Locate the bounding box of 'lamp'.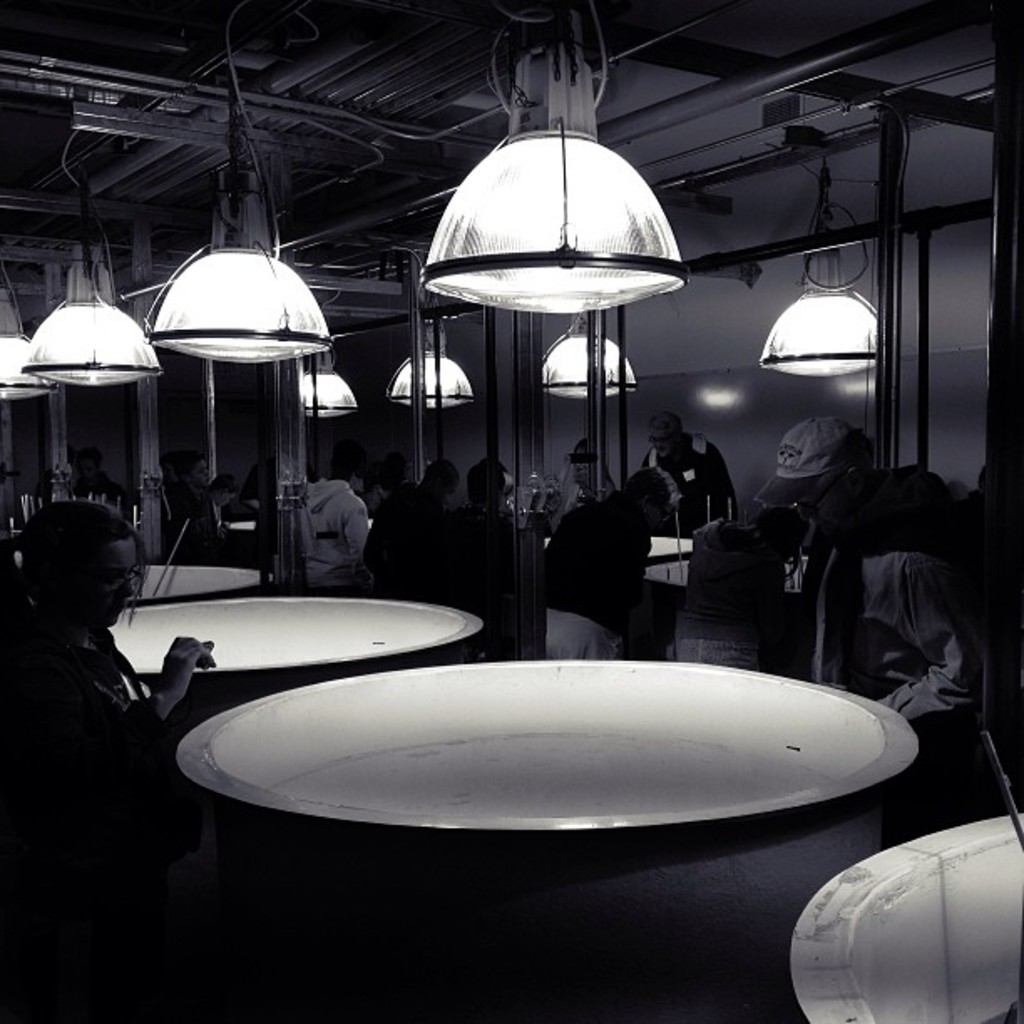
Bounding box: bbox=(0, 276, 47, 407).
